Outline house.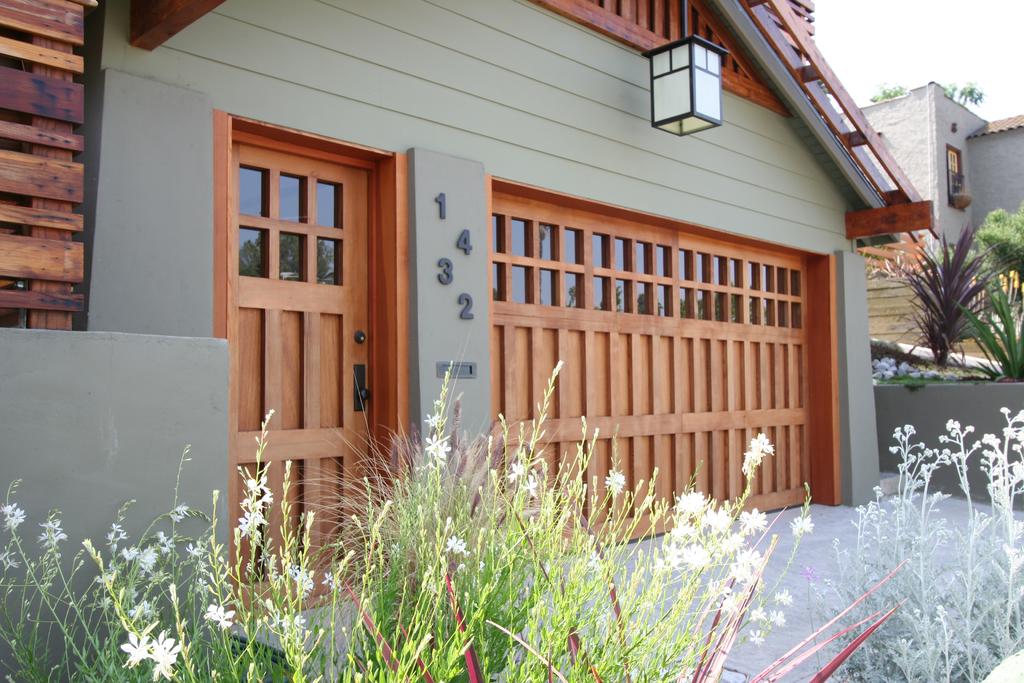
Outline: (x1=851, y1=78, x2=1023, y2=383).
